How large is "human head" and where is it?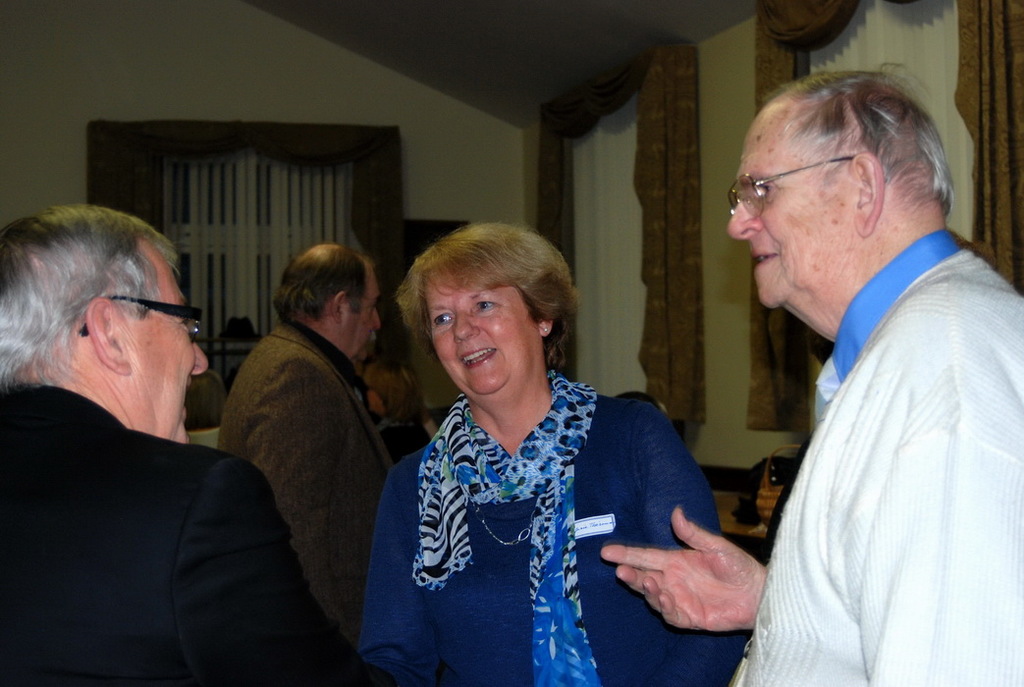
Bounding box: x1=726, y1=71, x2=953, y2=311.
